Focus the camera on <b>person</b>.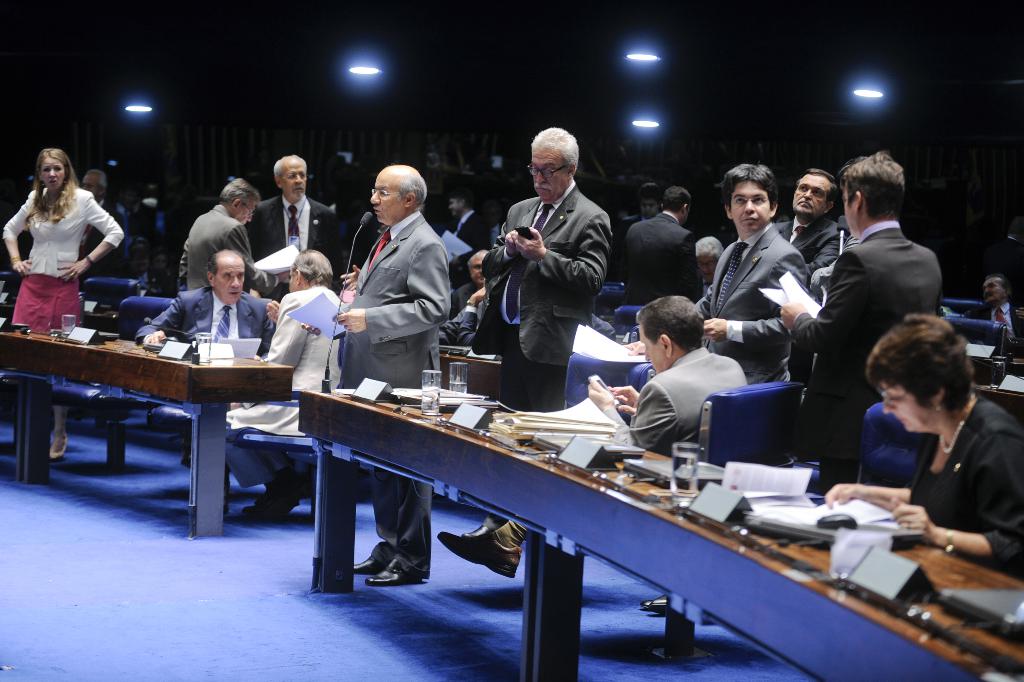
Focus region: pyautogui.locateOnScreen(694, 238, 724, 284).
